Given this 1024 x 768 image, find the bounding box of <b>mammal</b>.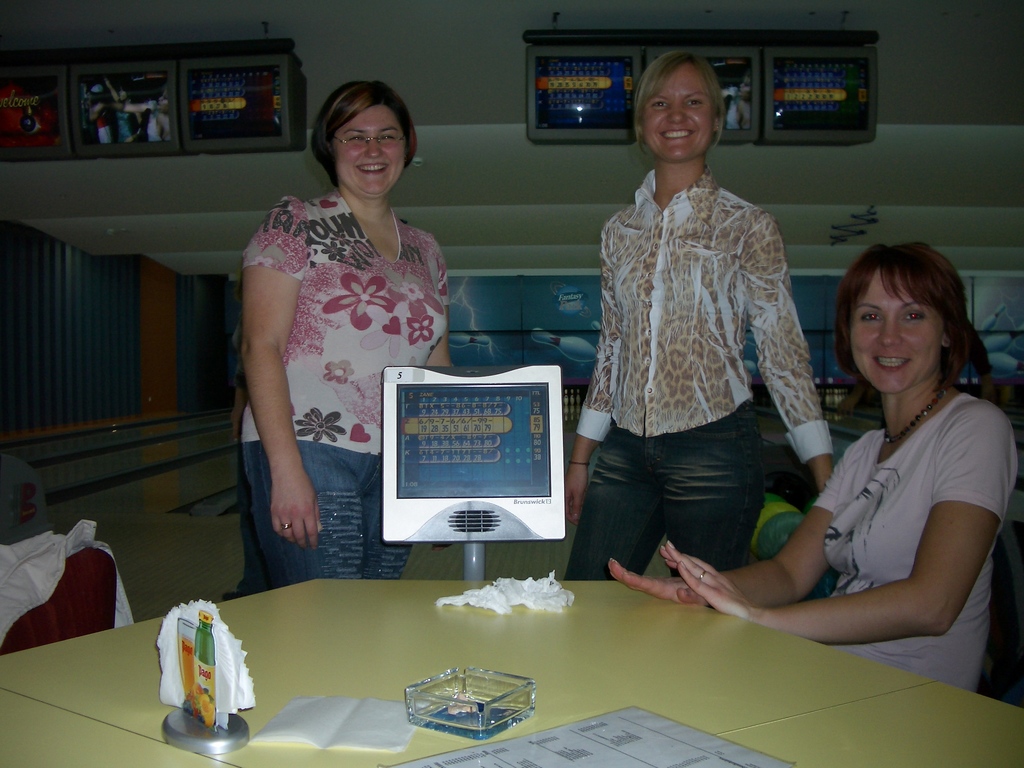
select_region(144, 81, 172, 140).
